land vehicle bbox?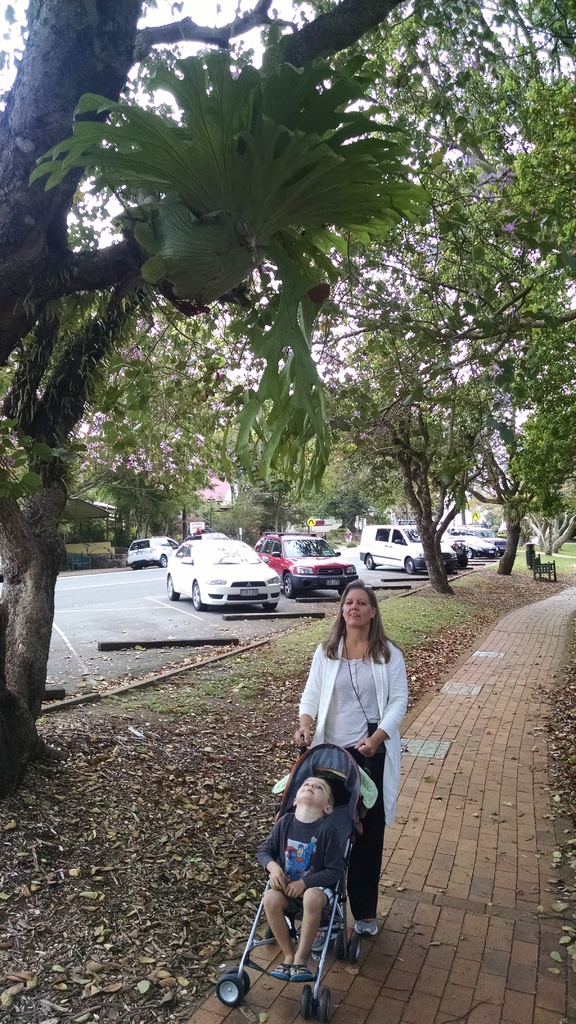
(x1=253, y1=535, x2=355, y2=598)
